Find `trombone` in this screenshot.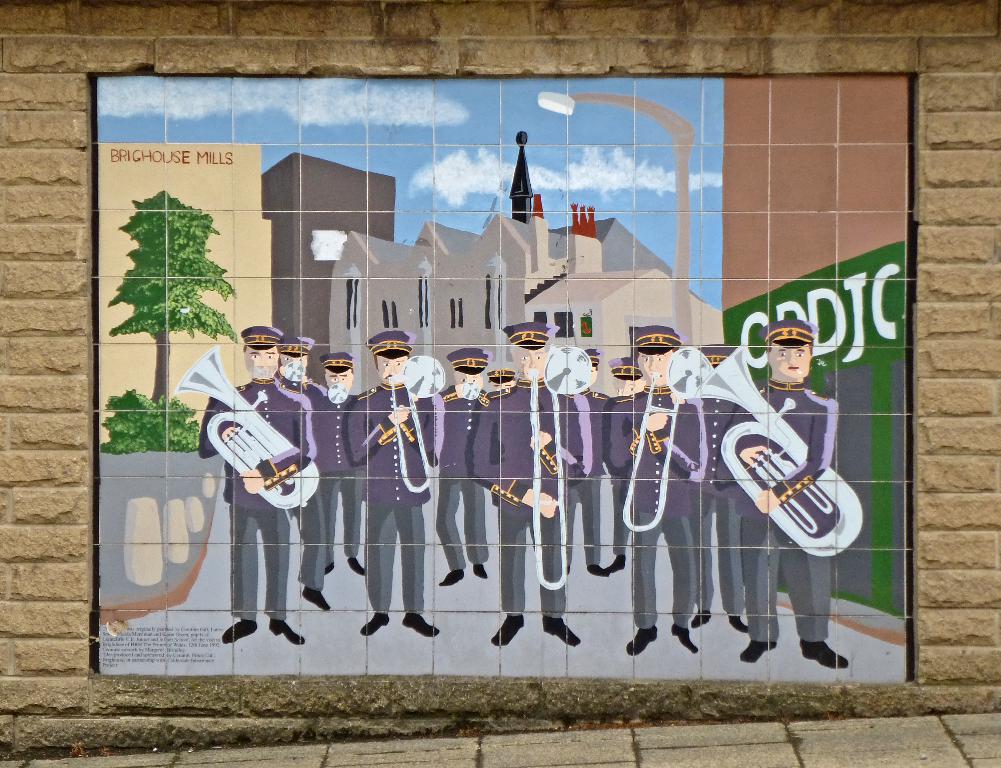
The bounding box for `trombone` is BBox(541, 344, 595, 482).
